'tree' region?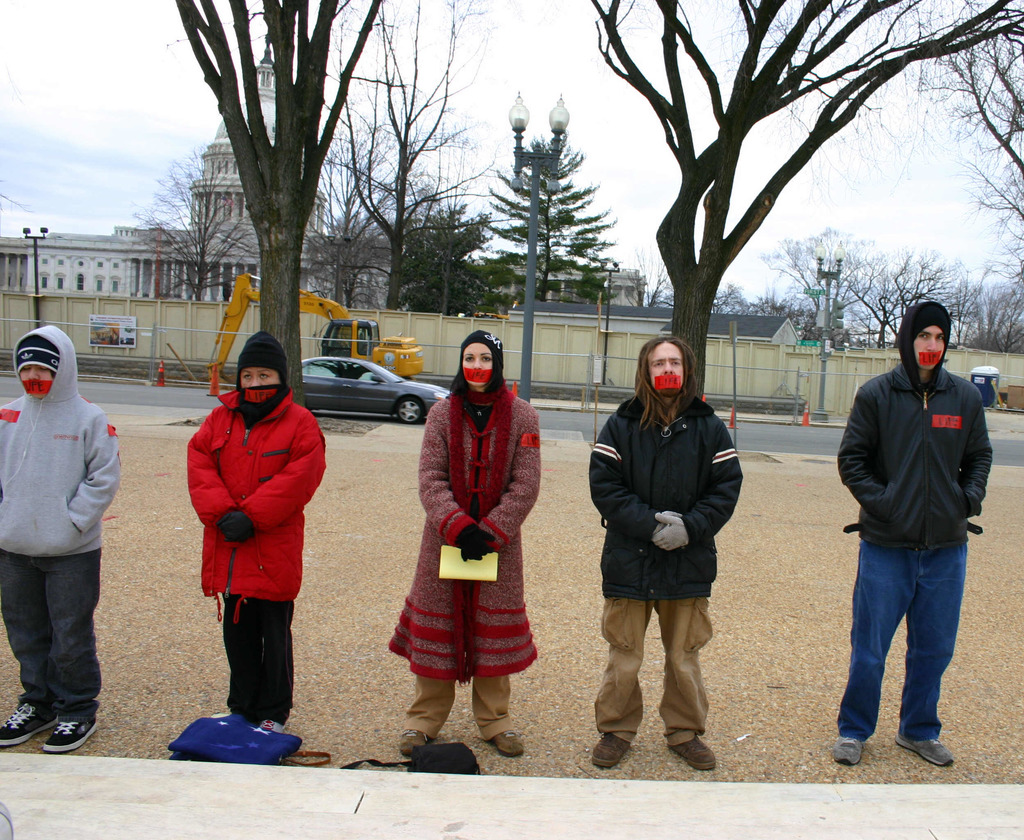
628,249,675,306
